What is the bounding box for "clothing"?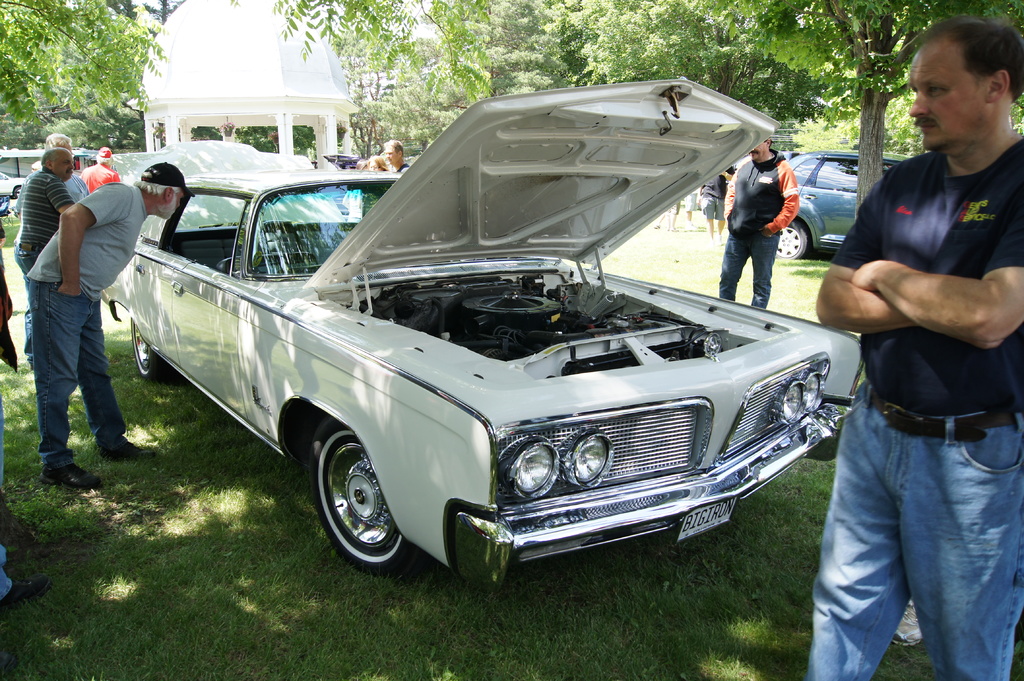
bbox=(687, 186, 699, 211).
